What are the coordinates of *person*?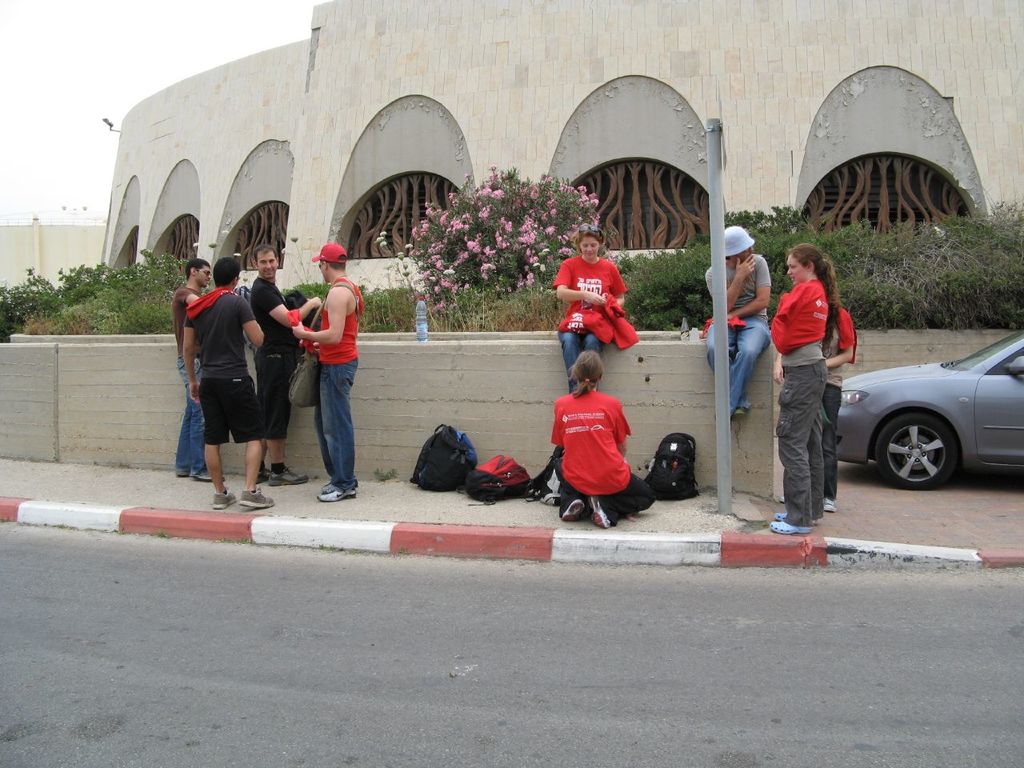
locate(170, 258, 210, 479).
